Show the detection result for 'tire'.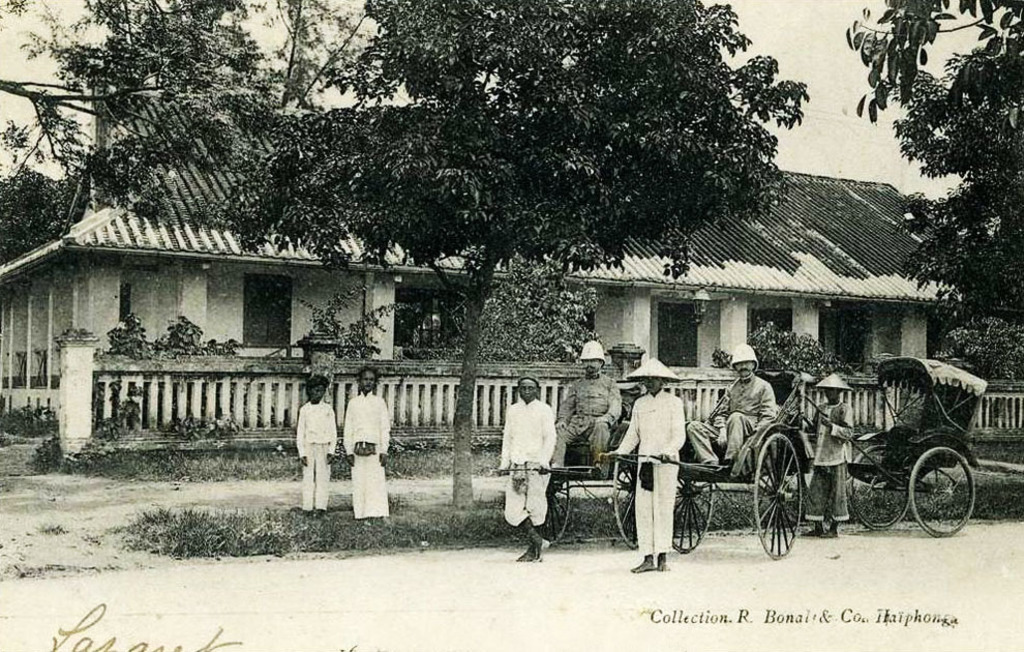
BBox(537, 470, 571, 544).
